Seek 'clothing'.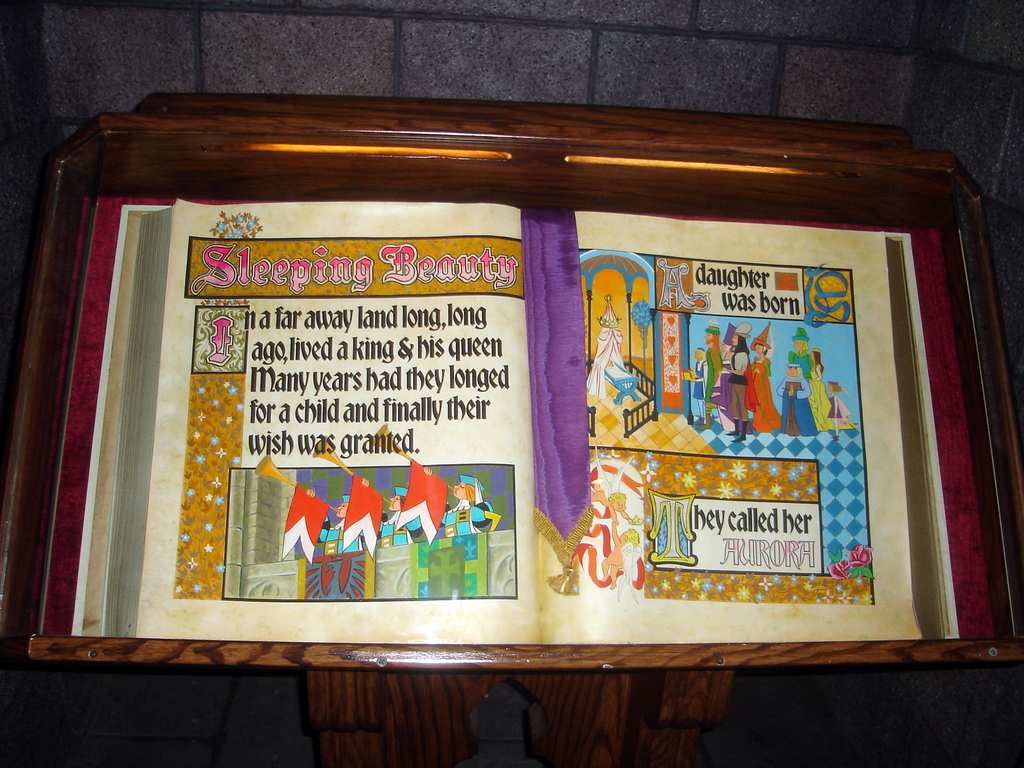
{"left": 745, "top": 359, "right": 780, "bottom": 432}.
